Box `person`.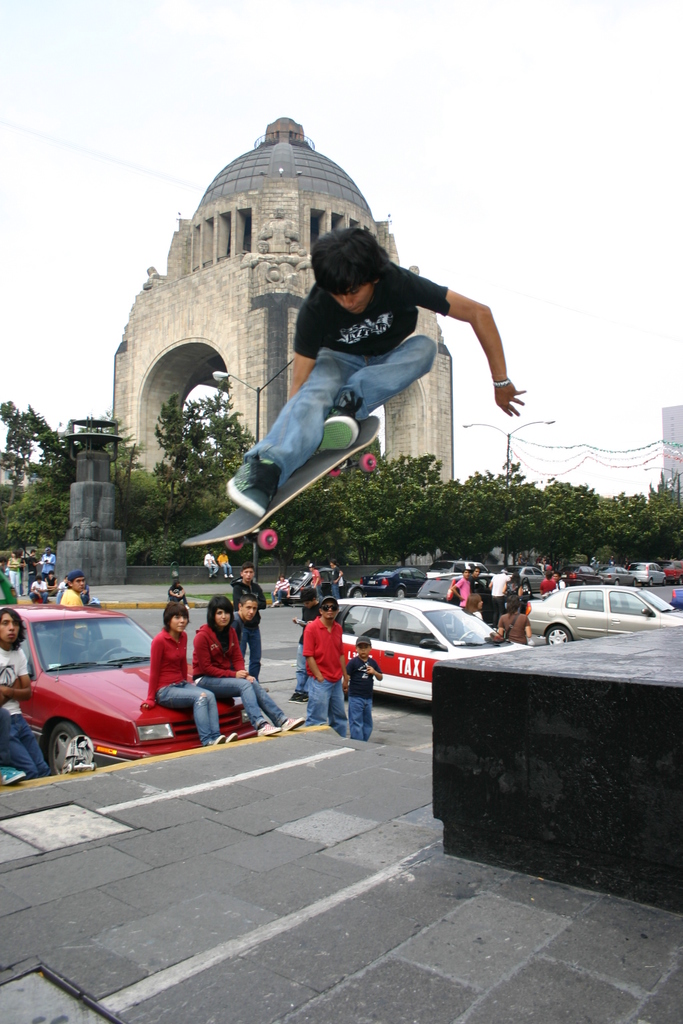
bbox=(306, 560, 324, 601).
